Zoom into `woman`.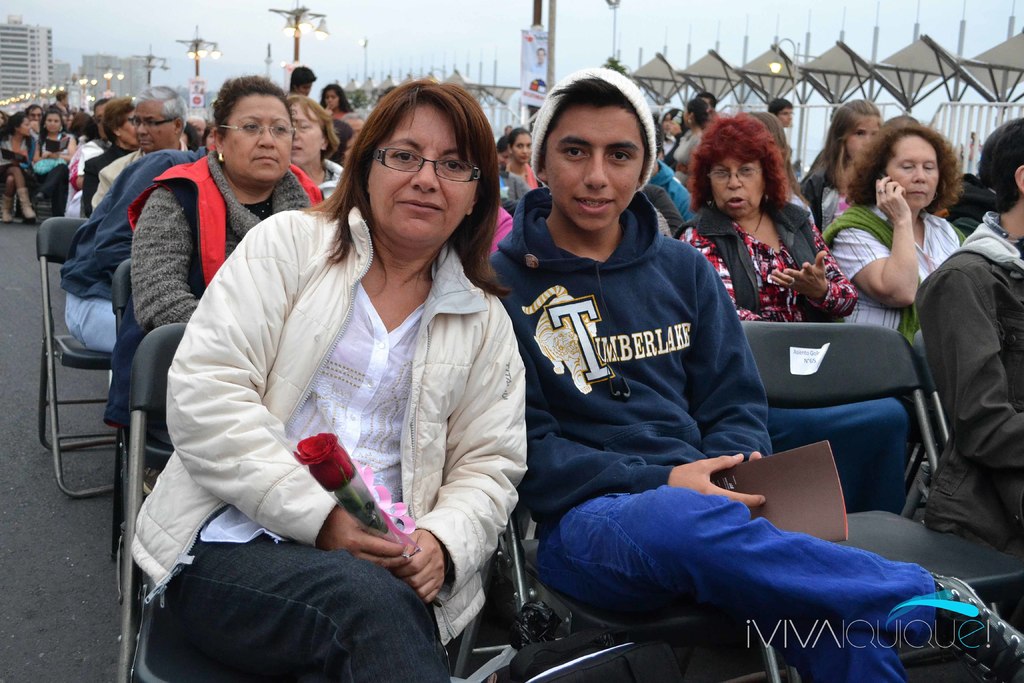
Zoom target: 317, 85, 354, 117.
